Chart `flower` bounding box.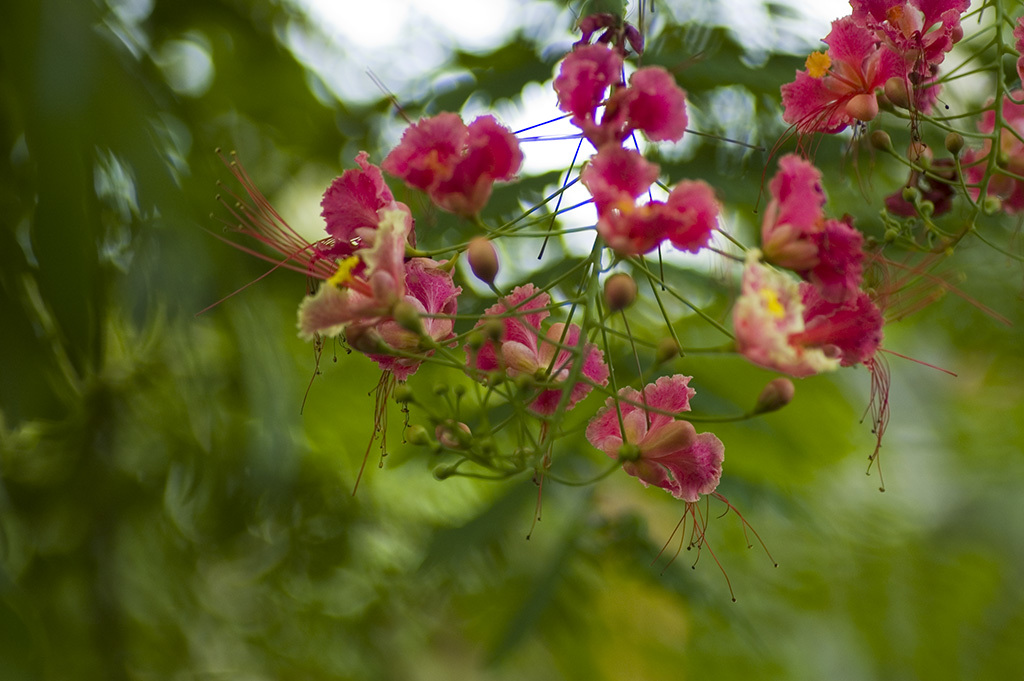
Charted: <bbox>468, 275, 555, 384</bbox>.
